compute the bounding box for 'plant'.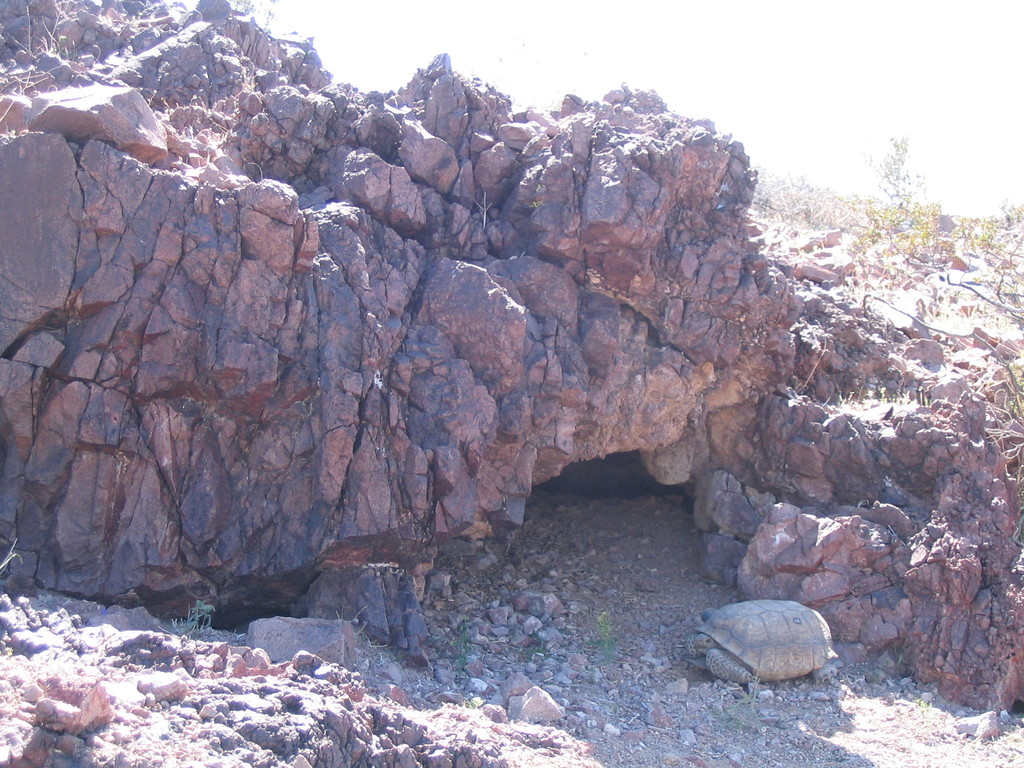
(left=515, top=641, right=547, bottom=663).
